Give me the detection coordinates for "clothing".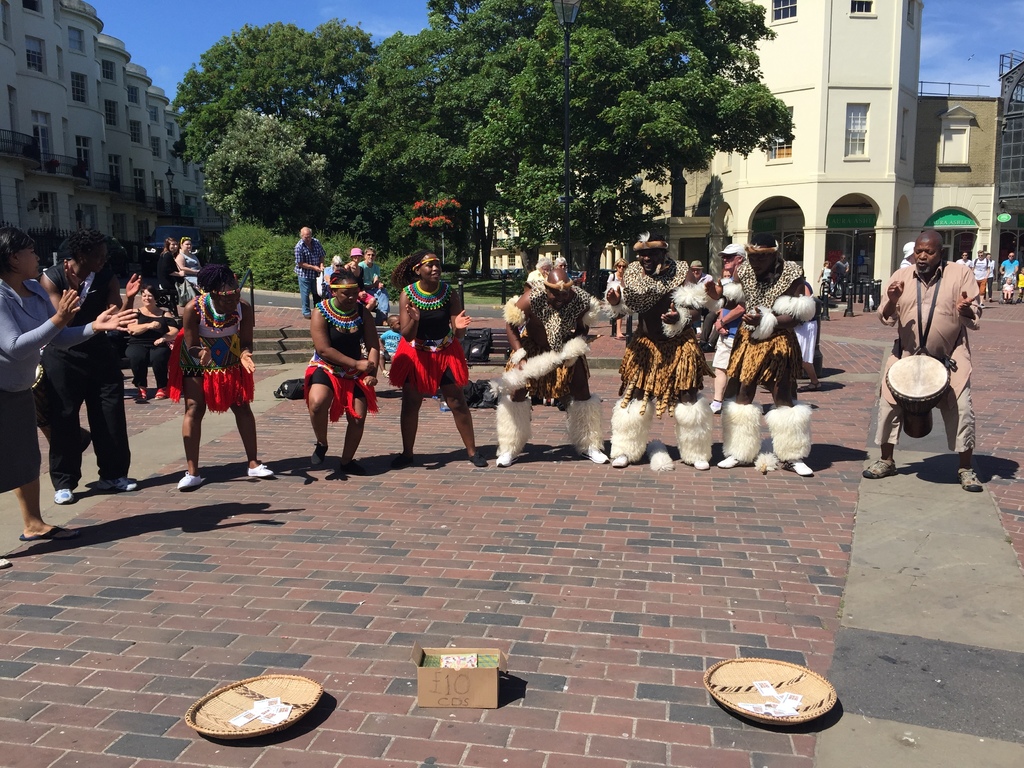
(47,257,134,488).
